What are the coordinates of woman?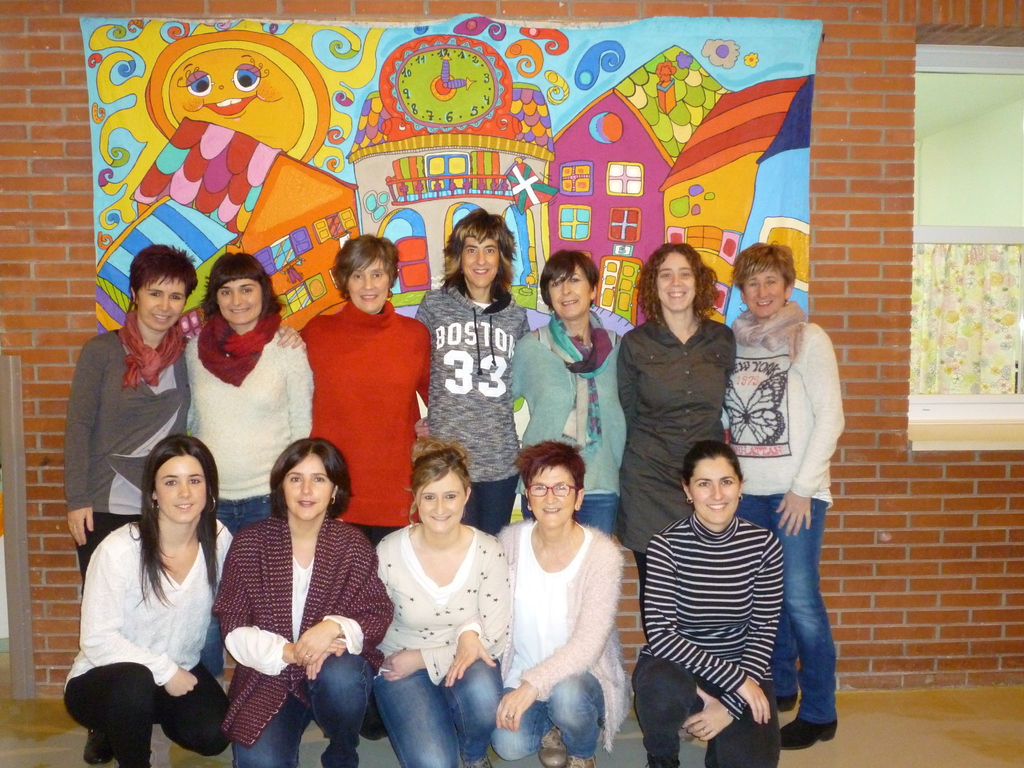
box=[60, 243, 199, 589].
